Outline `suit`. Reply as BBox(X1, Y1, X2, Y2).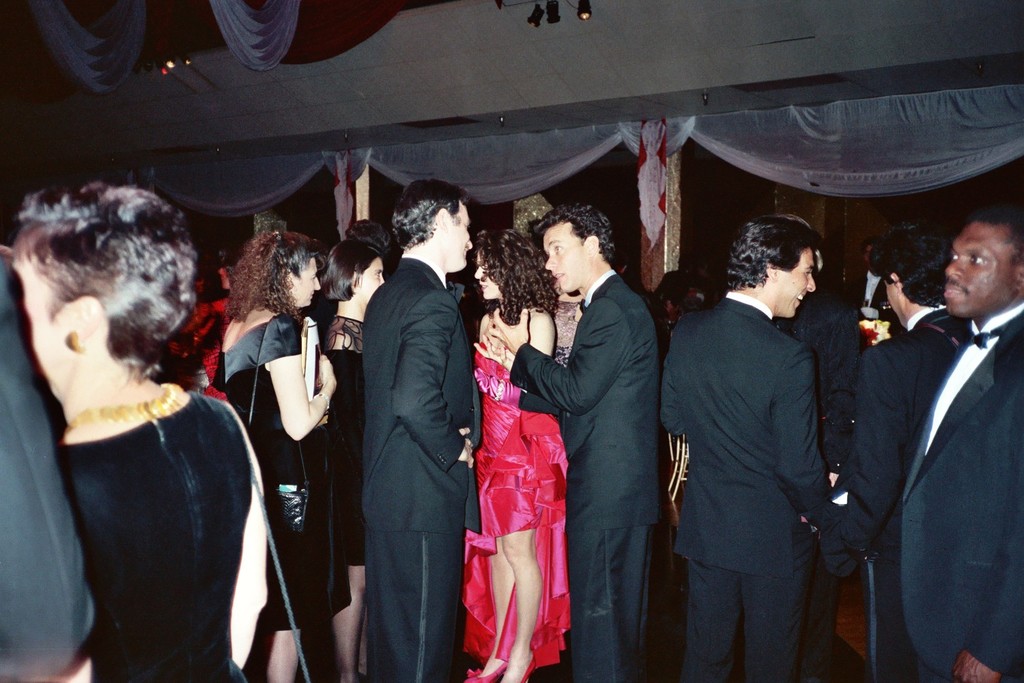
BBox(845, 299, 966, 682).
